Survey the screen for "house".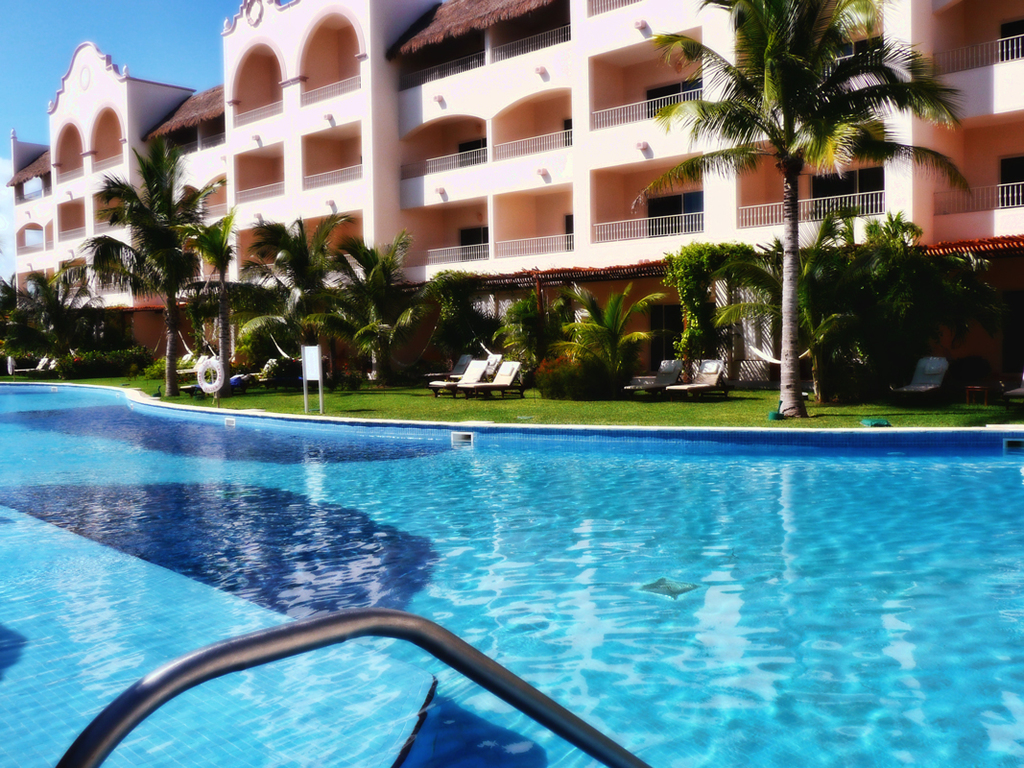
Survey found: x1=4 y1=41 x2=199 y2=334.
